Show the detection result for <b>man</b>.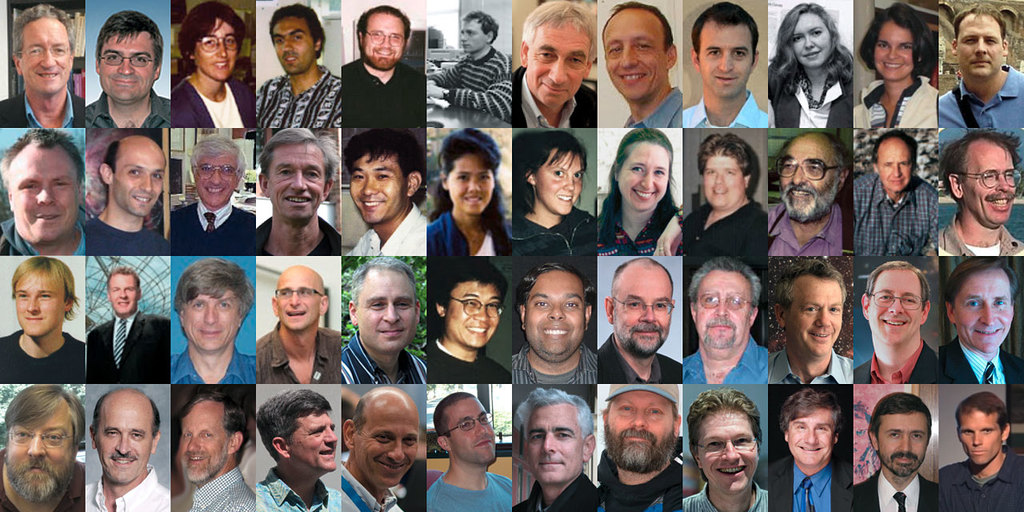
crop(262, 259, 345, 386).
